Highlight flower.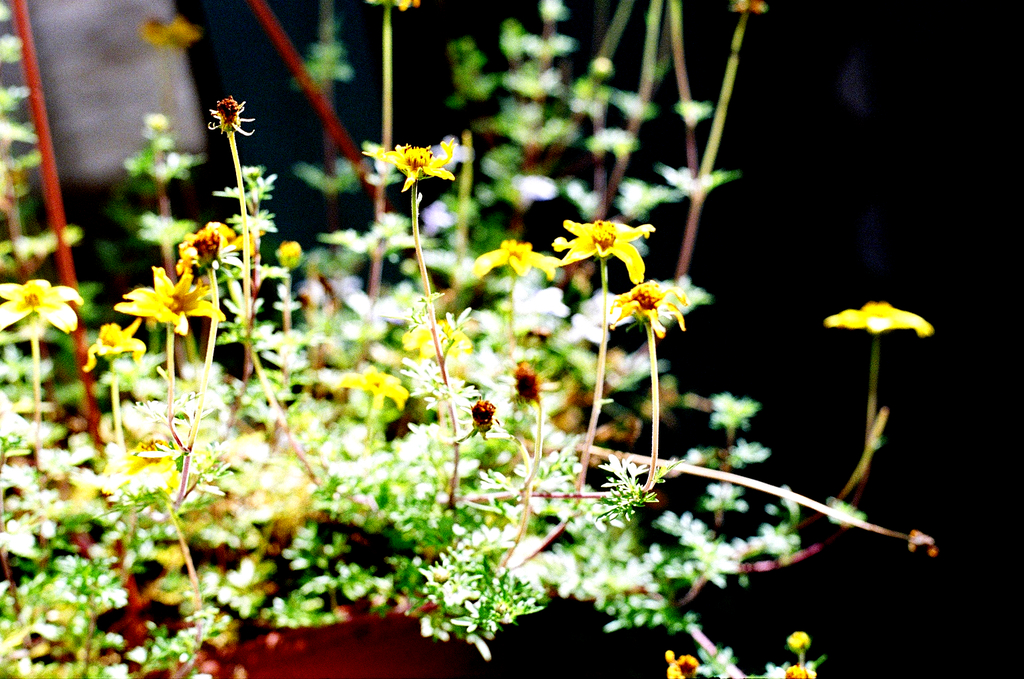
Highlighted region: region(824, 297, 933, 342).
